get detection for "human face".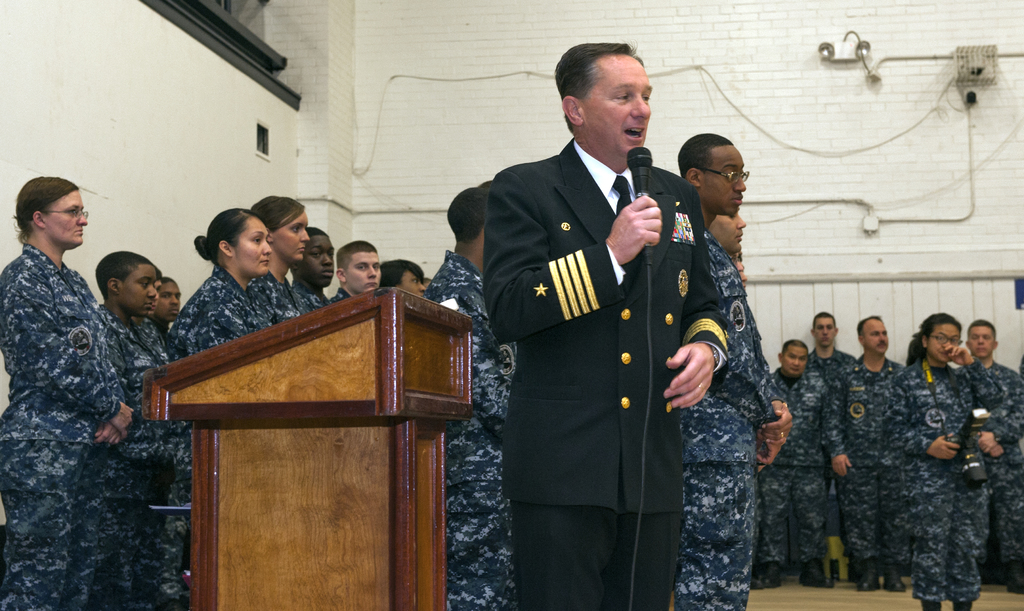
Detection: (820,320,831,342).
